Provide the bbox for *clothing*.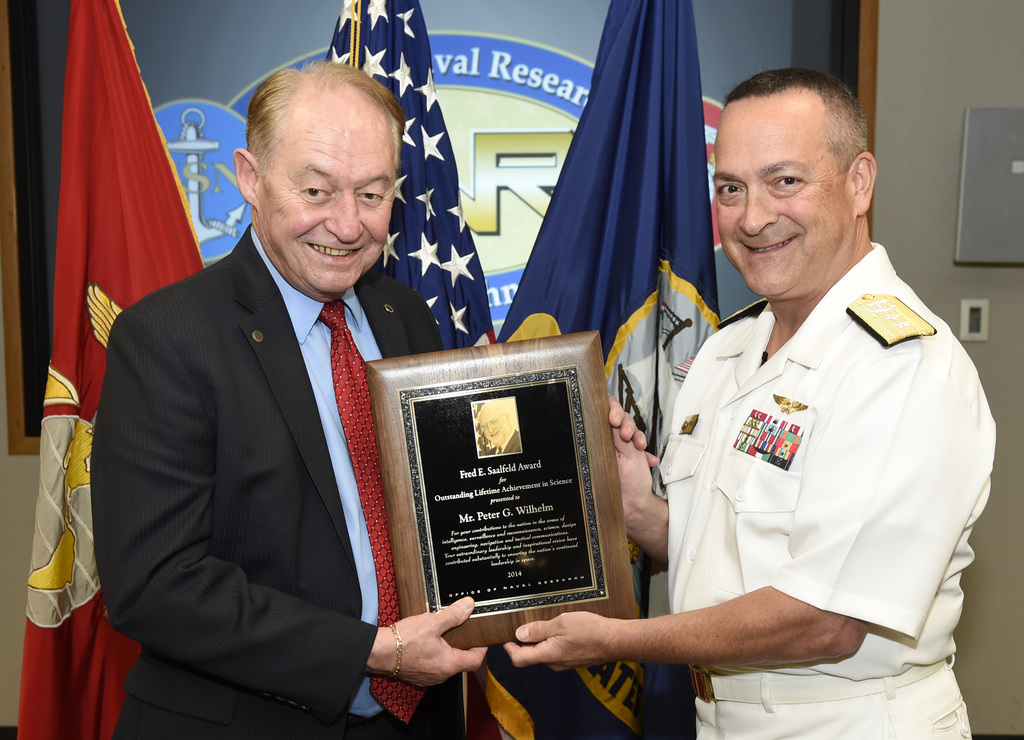
bbox=[659, 238, 995, 739].
